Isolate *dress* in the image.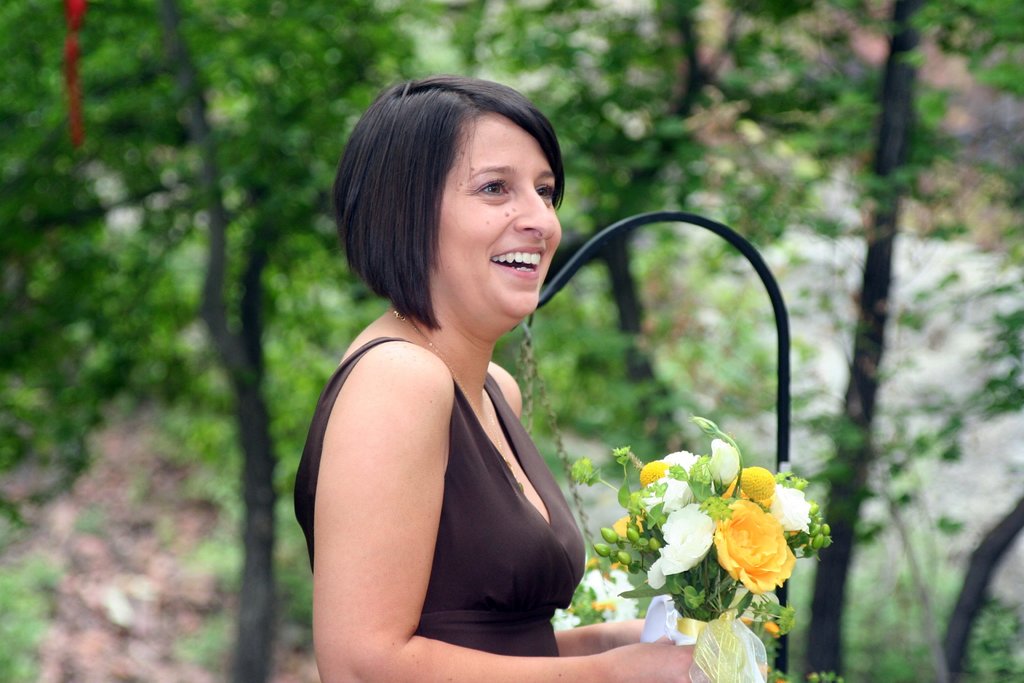
Isolated region: select_region(305, 255, 575, 657).
